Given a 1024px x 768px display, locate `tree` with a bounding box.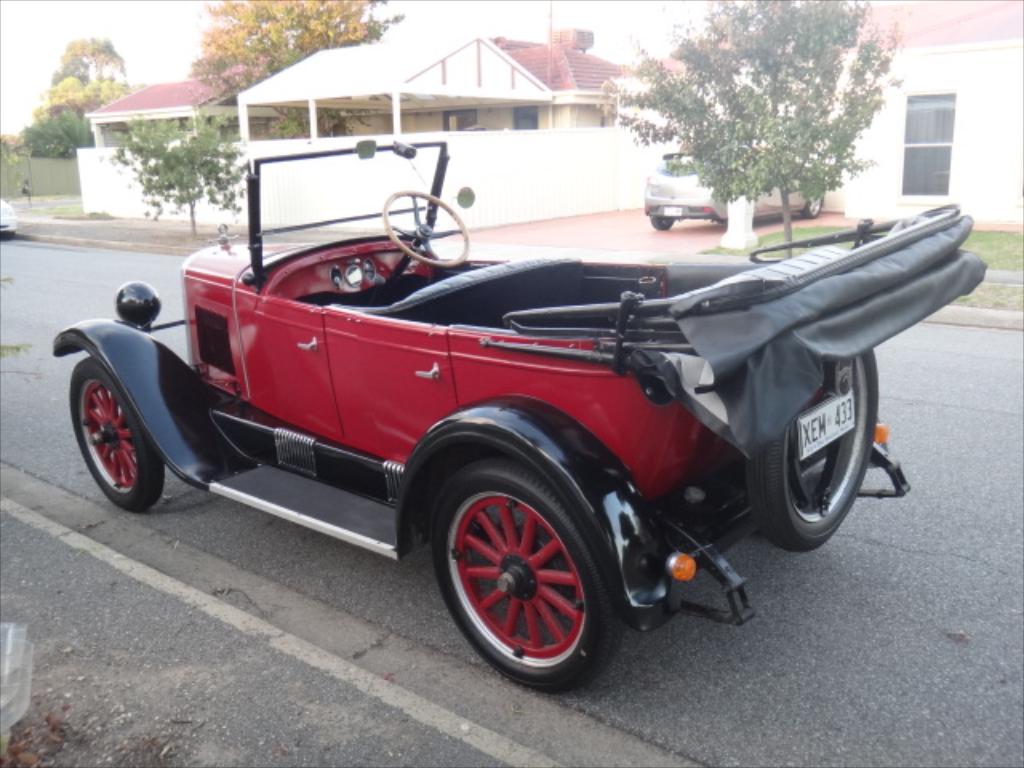
Located: 594 18 938 213.
